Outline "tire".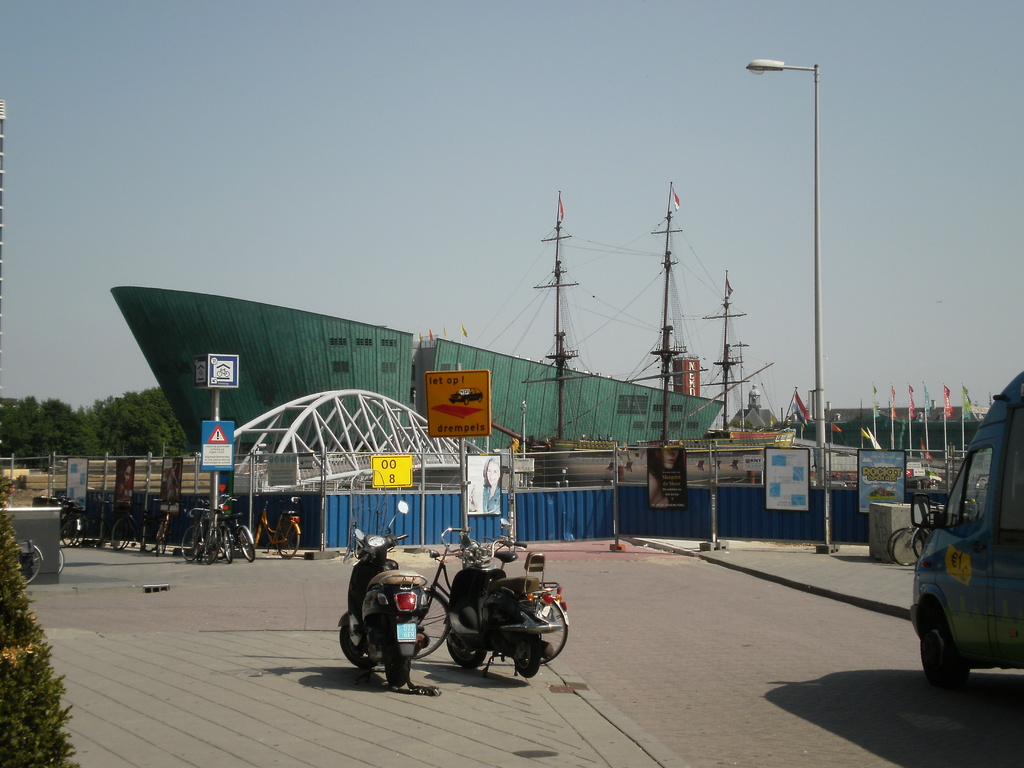
Outline: x1=197, y1=371, x2=201, y2=378.
